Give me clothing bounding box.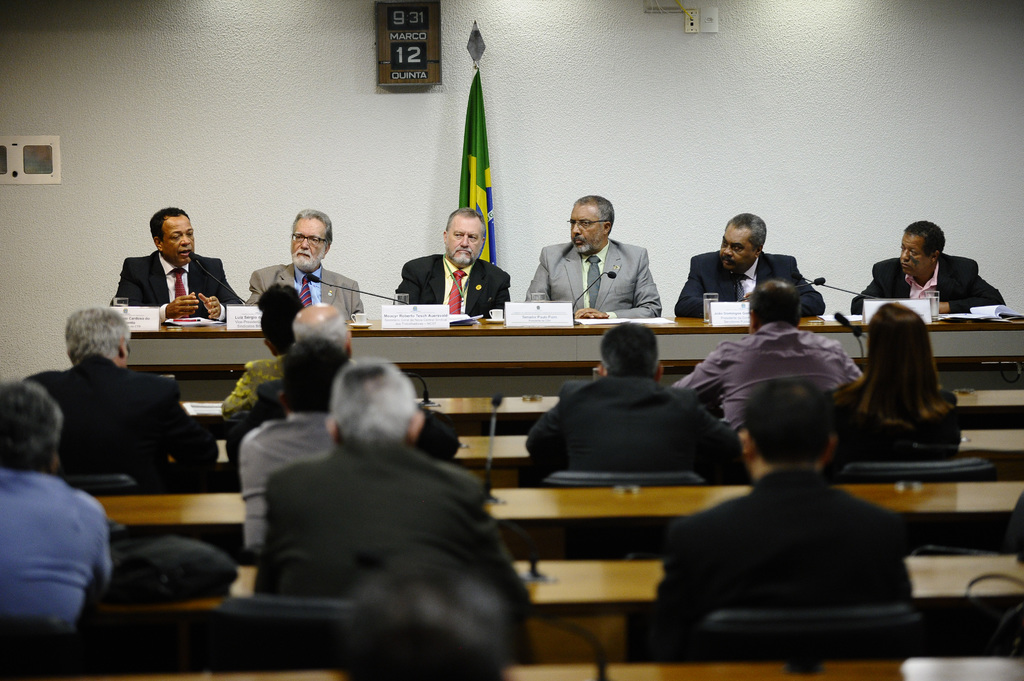
(x1=218, y1=352, x2=279, y2=417).
